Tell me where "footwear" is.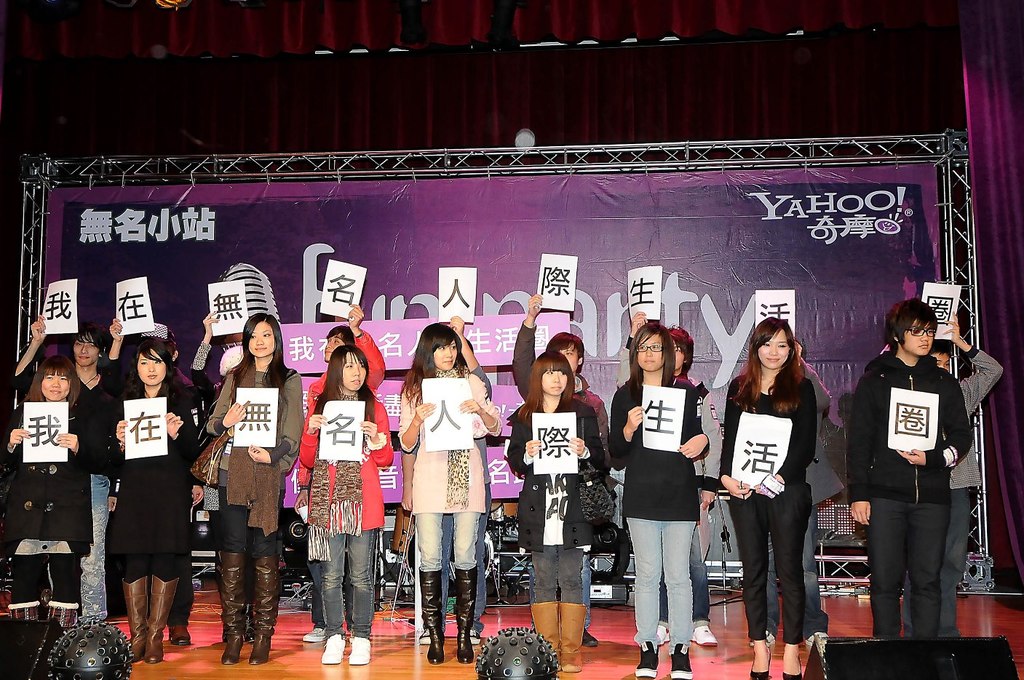
"footwear" is at (x1=142, y1=571, x2=180, y2=665).
